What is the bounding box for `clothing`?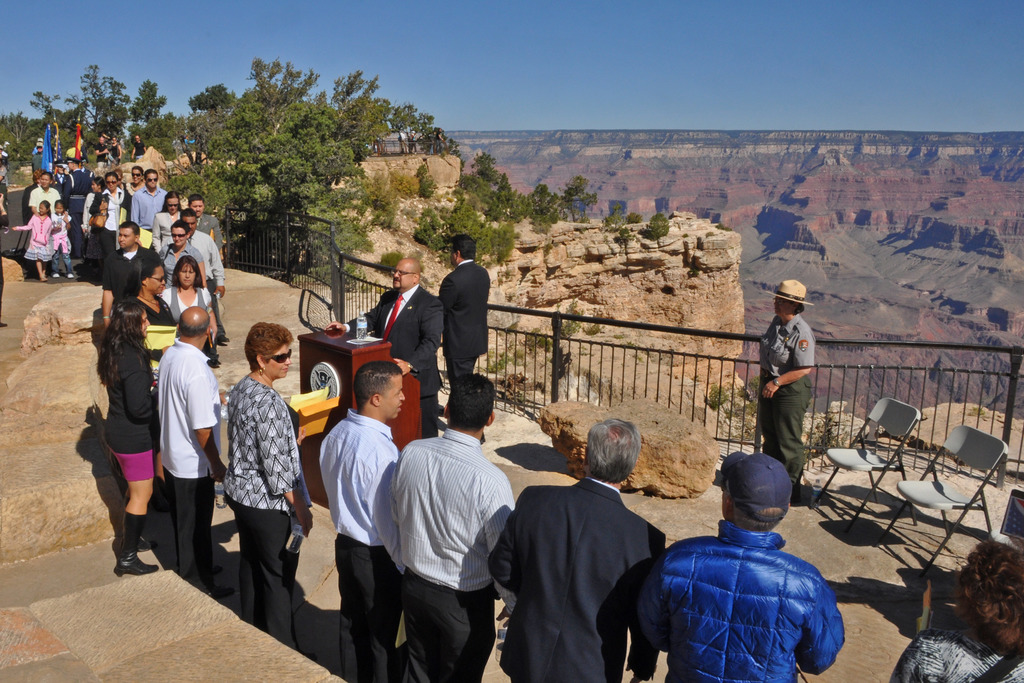
124 188 171 254.
